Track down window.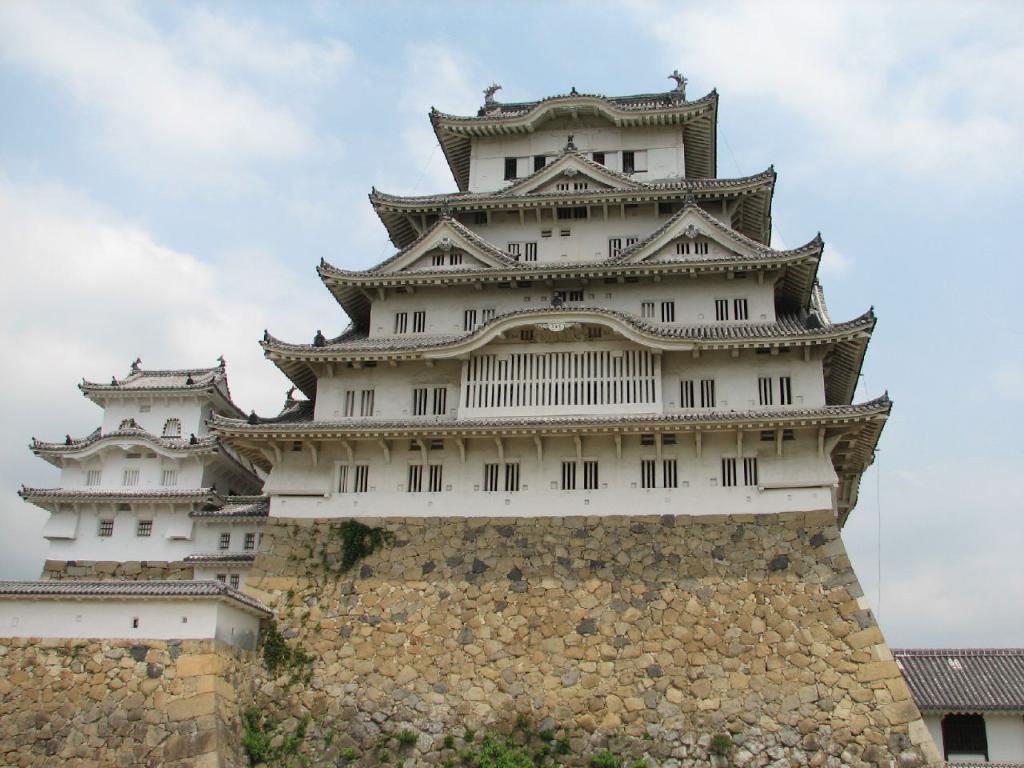
Tracked to (717, 457, 759, 486).
